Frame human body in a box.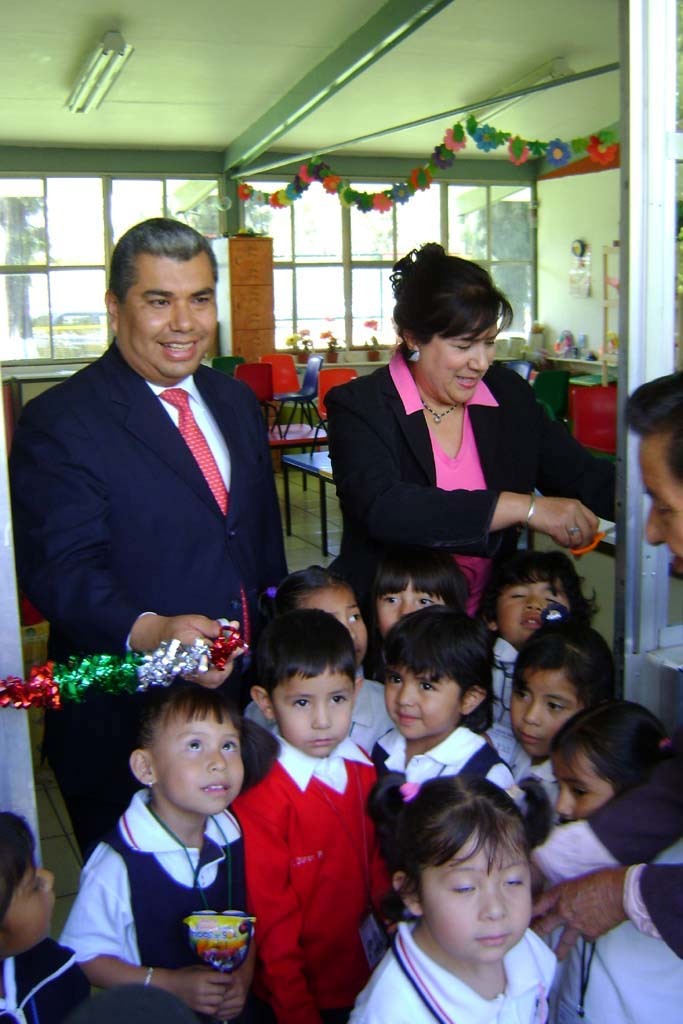
region(324, 342, 616, 682).
